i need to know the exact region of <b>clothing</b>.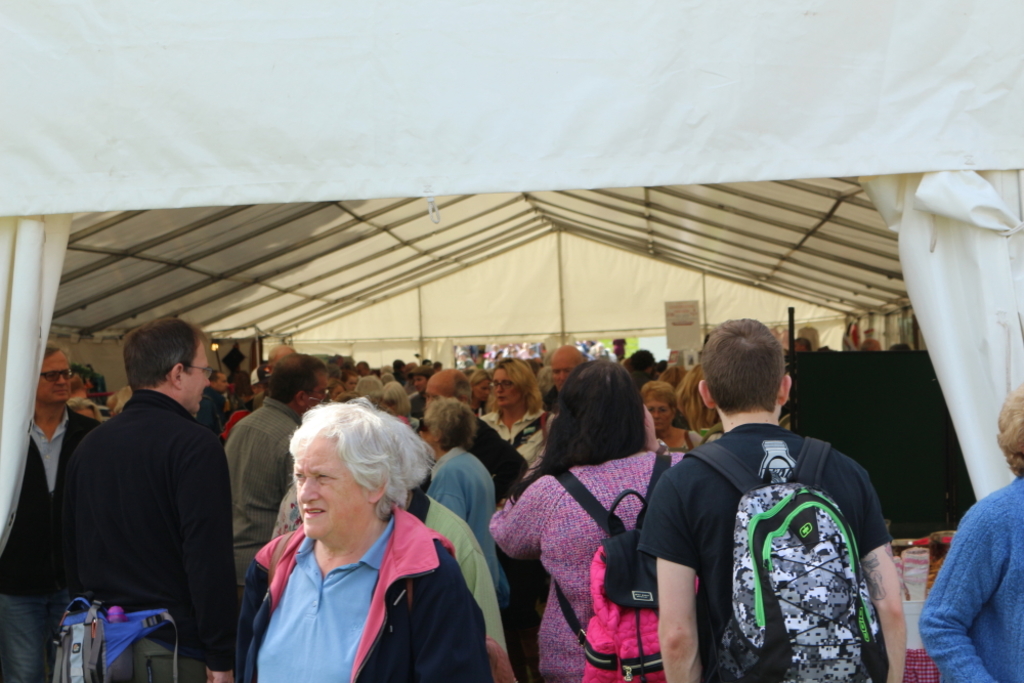
Region: region(220, 410, 261, 442).
